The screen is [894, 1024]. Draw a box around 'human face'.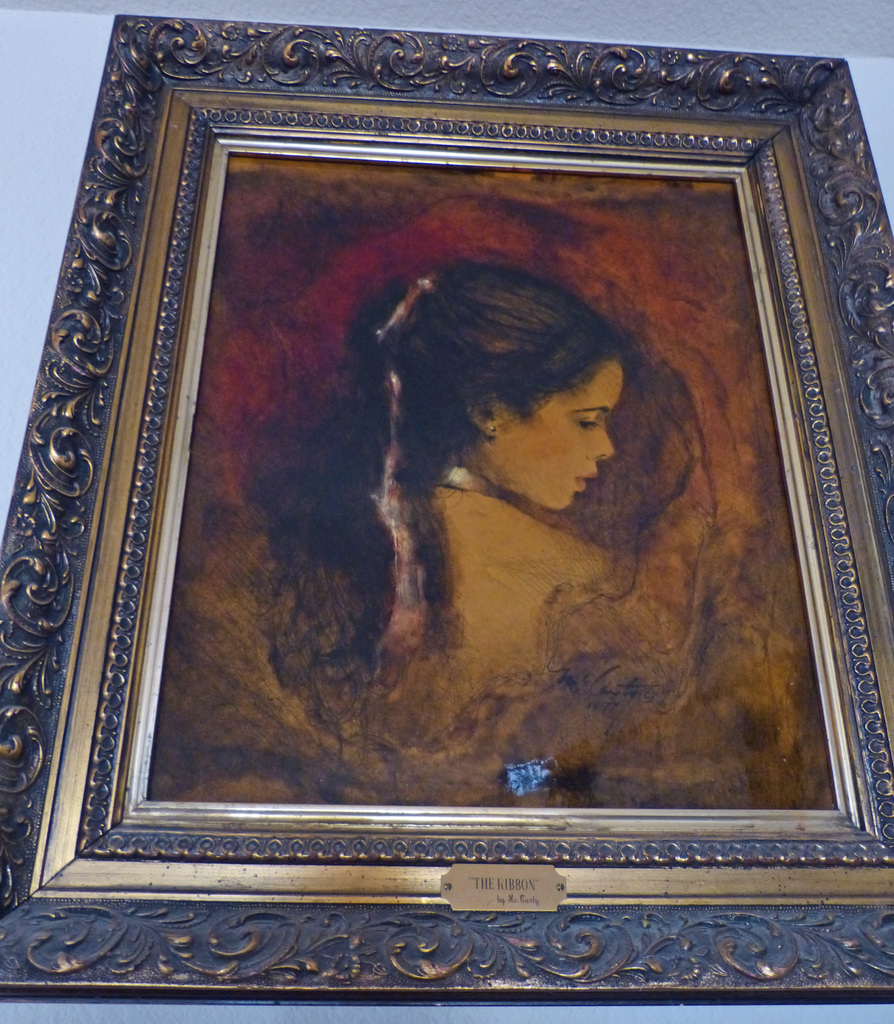
(489, 354, 618, 513).
